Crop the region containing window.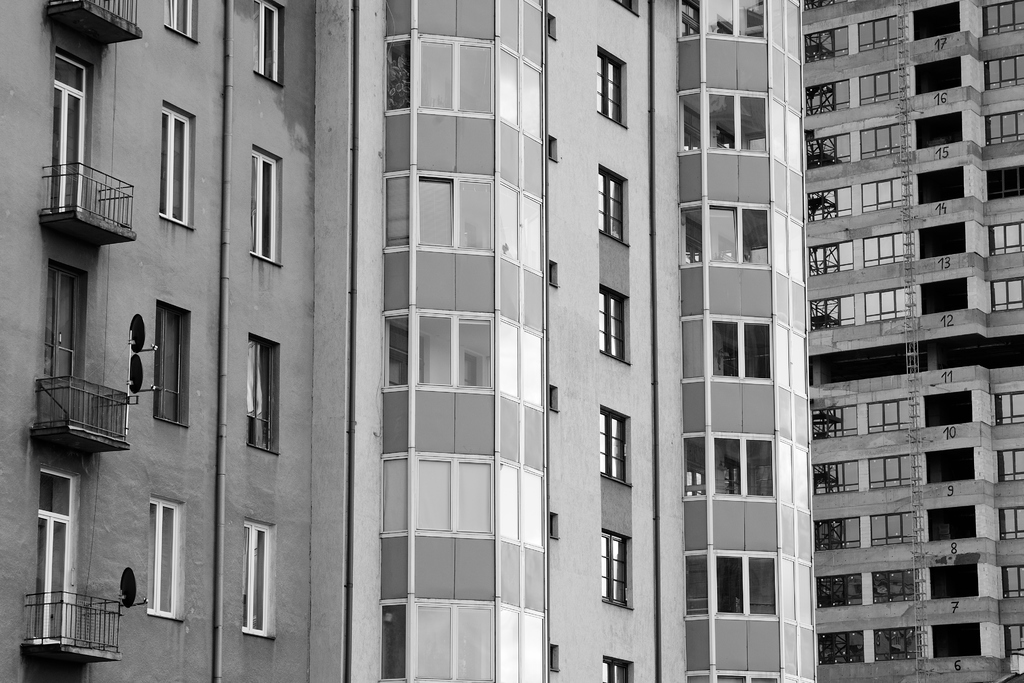
Crop region: region(592, 47, 625, 123).
